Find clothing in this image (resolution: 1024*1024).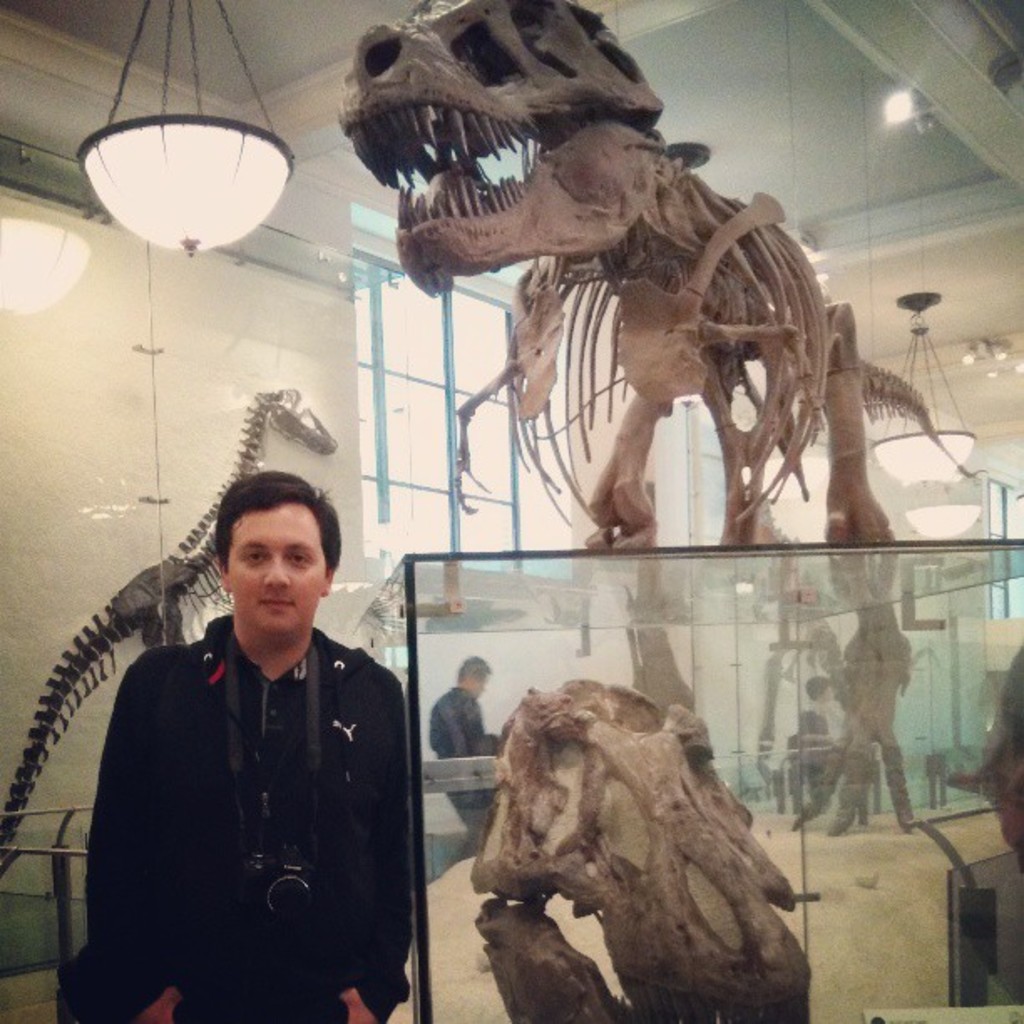
locate(433, 684, 490, 805).
